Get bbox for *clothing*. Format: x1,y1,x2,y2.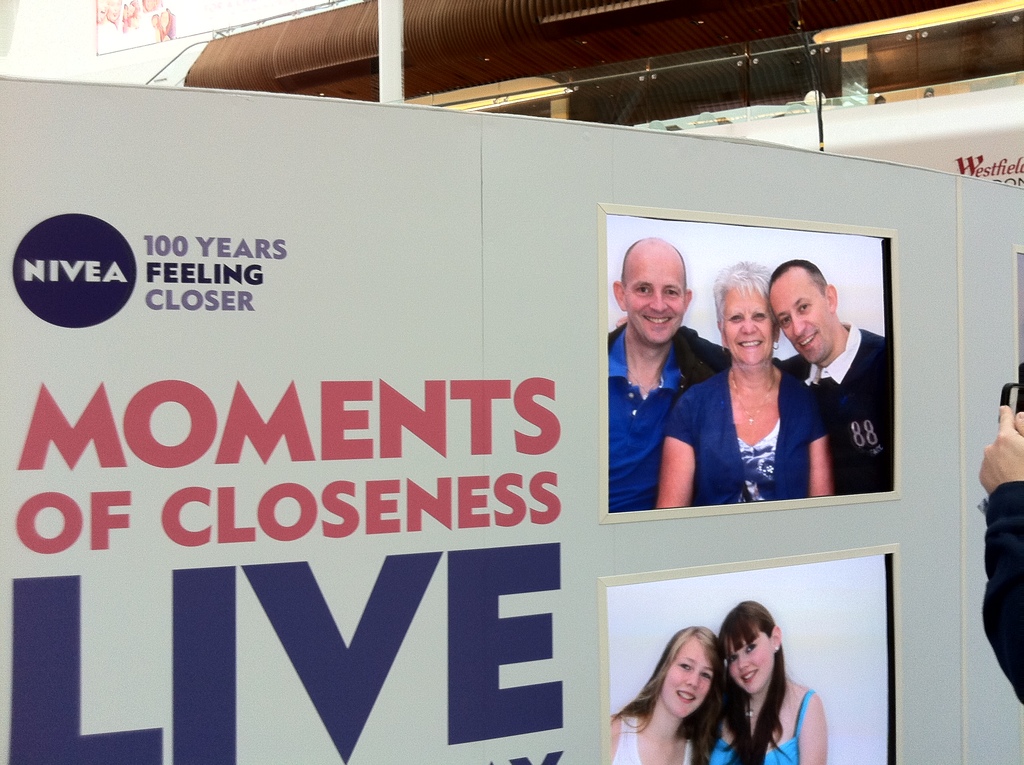
606,311,727,507.
